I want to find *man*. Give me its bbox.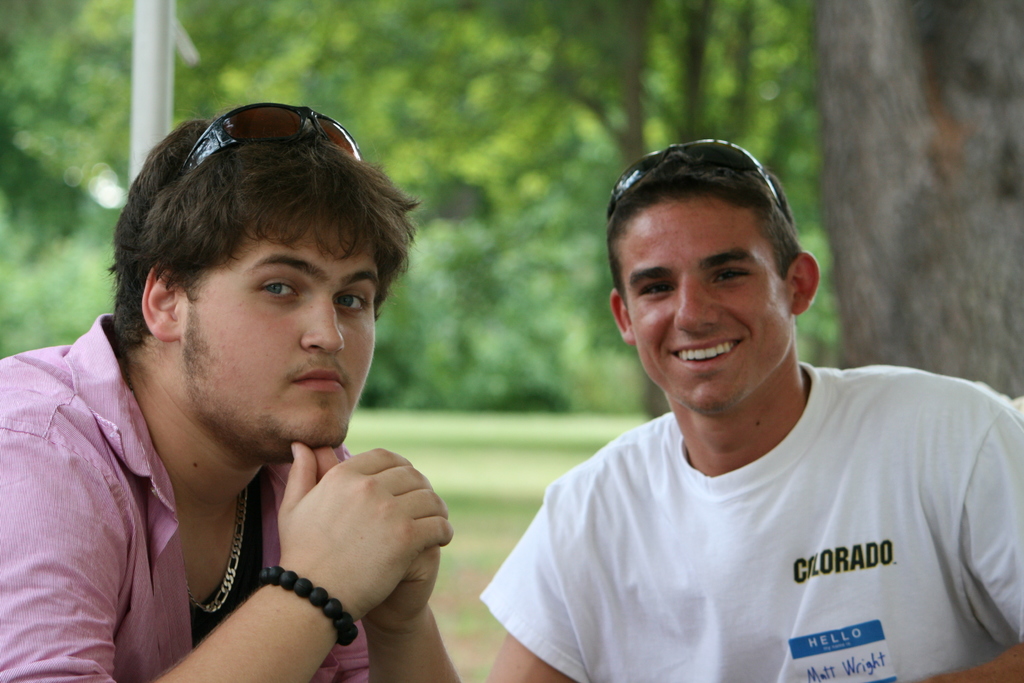
(1,103,495,682).
